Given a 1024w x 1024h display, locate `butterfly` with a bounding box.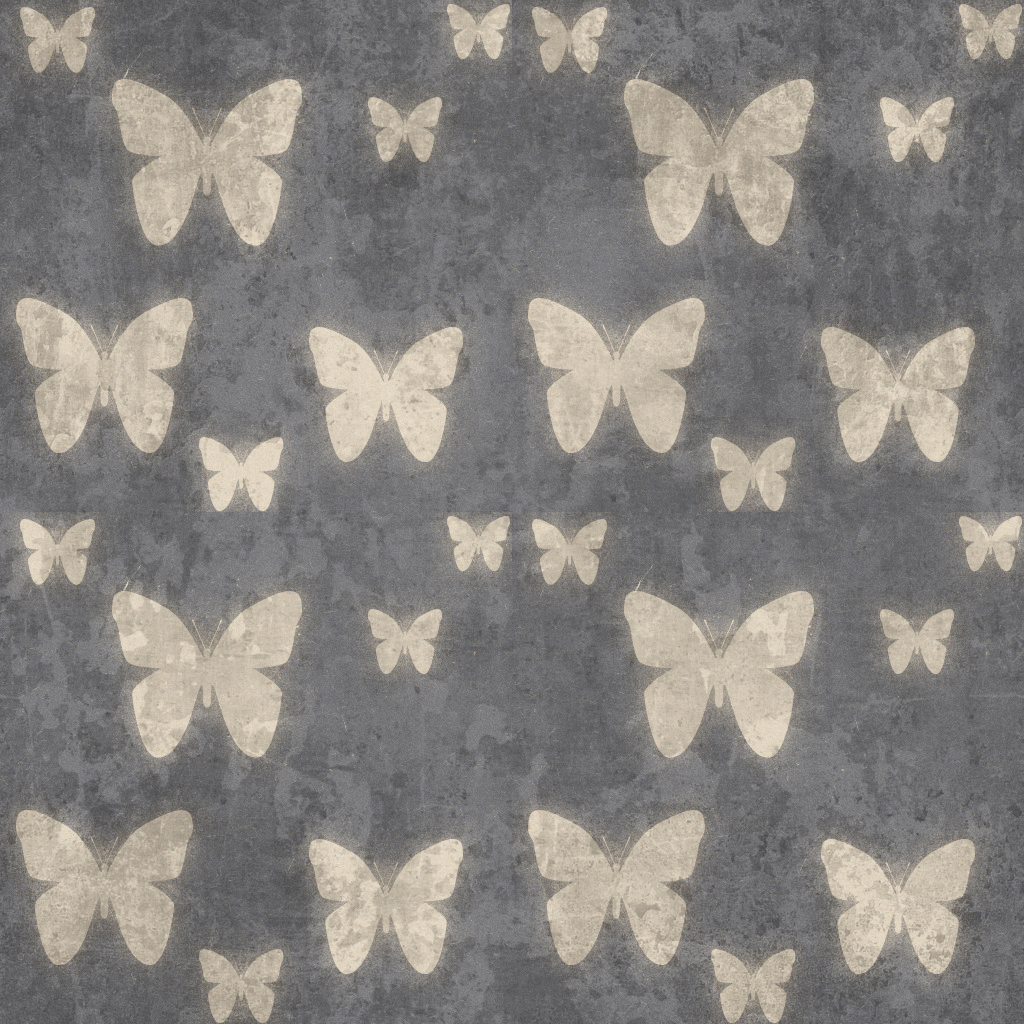
Located: Rect(536, 515, 605, 585).
